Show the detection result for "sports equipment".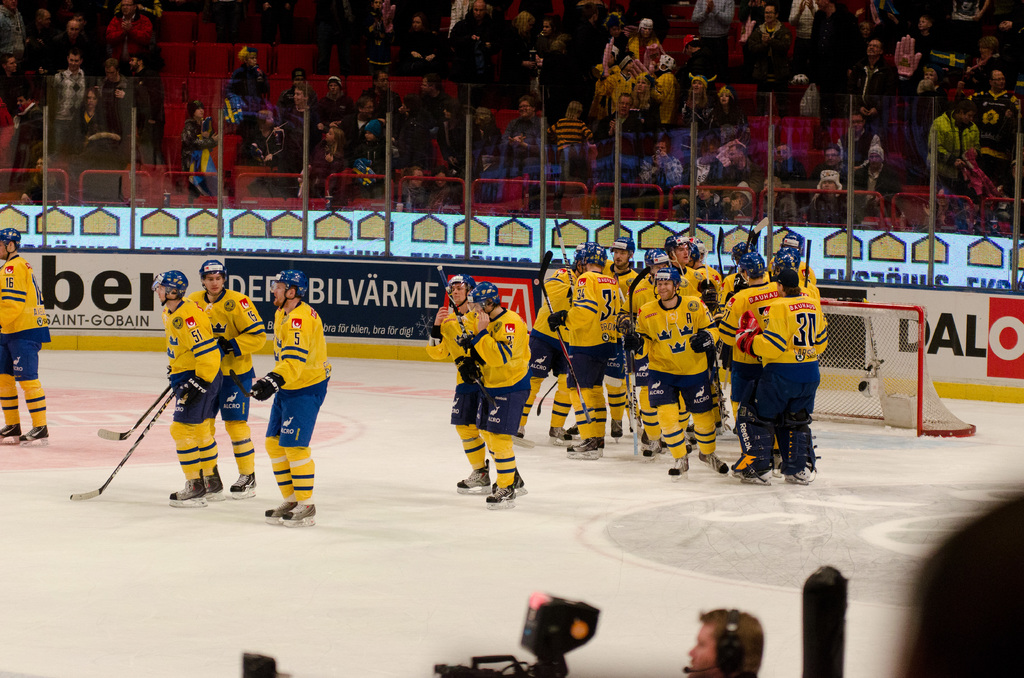
box=[688, 331, 712, 355].
